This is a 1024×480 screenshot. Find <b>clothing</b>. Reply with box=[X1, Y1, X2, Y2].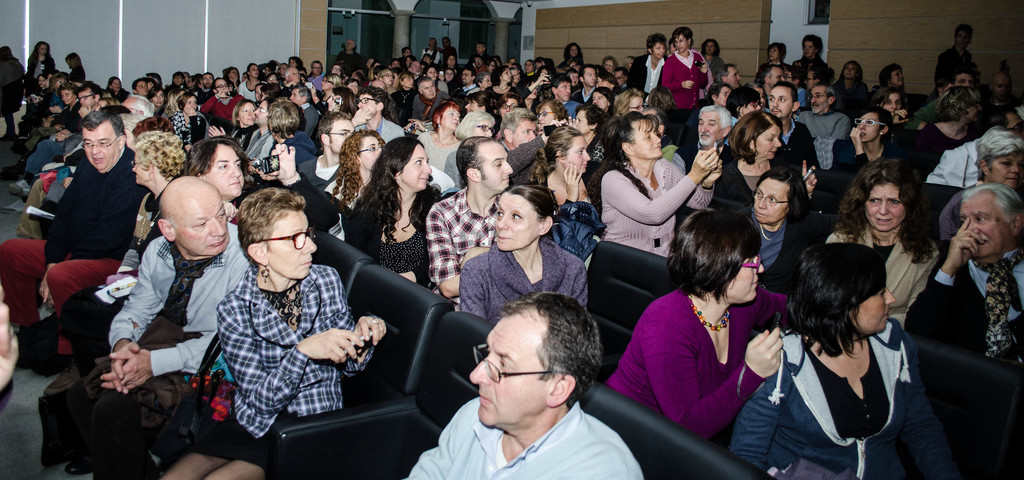
box=[737, 204, 838, 294].
